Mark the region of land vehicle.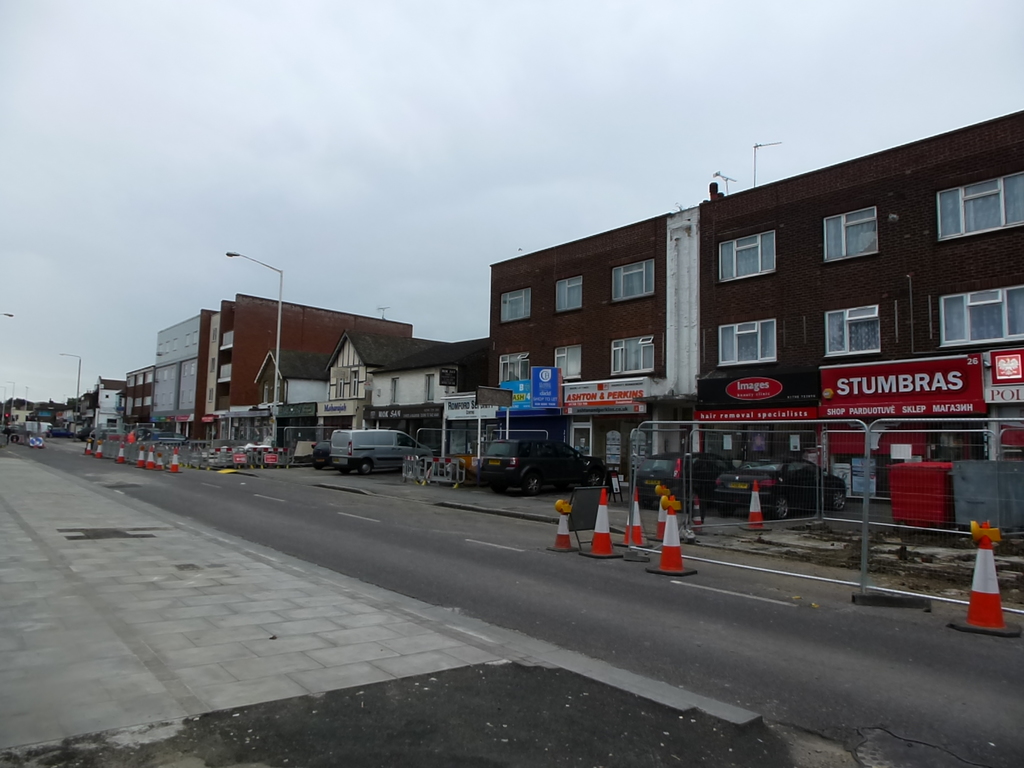
Region: [left=332, top=428, right=431, bottom=472].
